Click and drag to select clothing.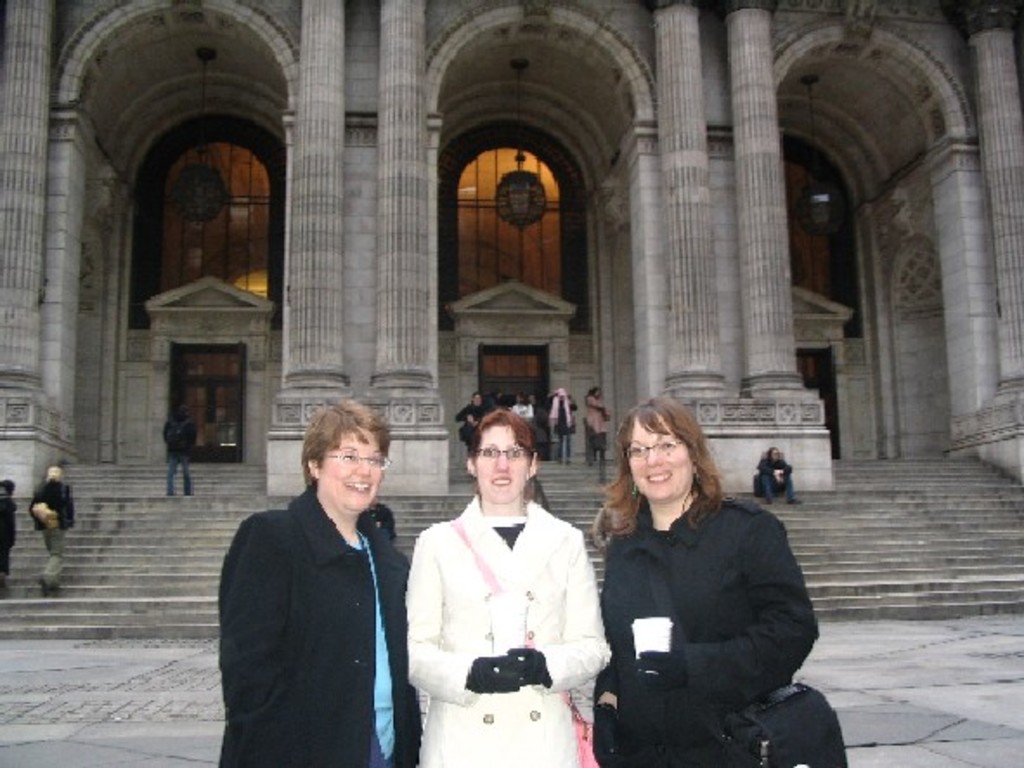
Selection: [left=513, top=400, right=534, bottom=421].
